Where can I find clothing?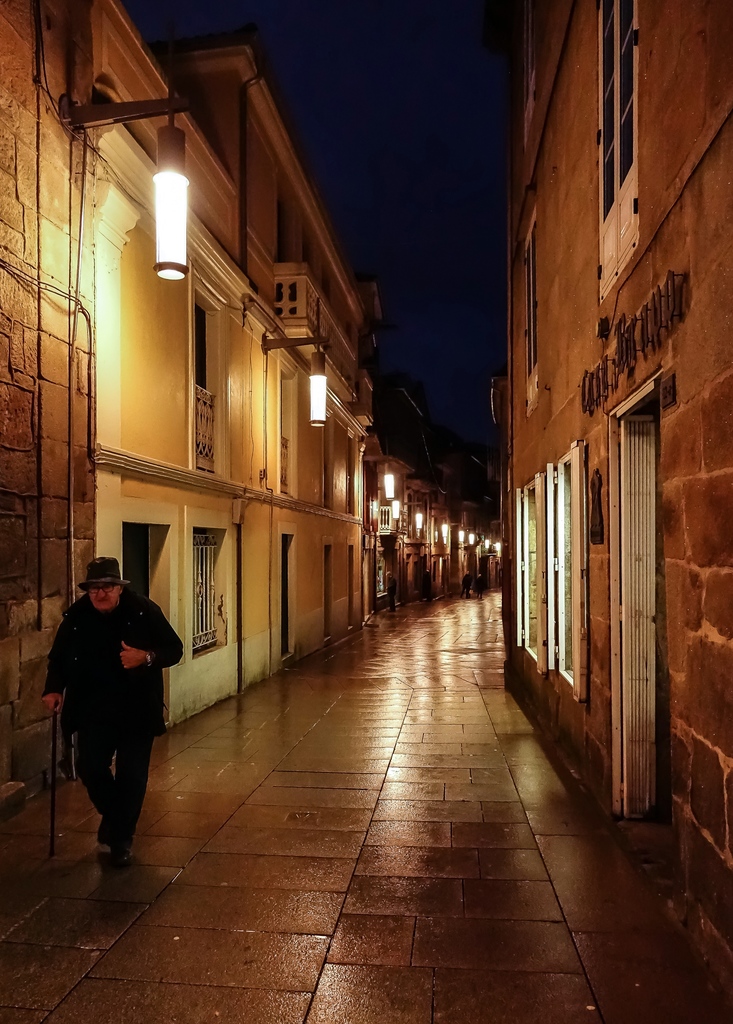
You can find it at x1=44, y1=585, x2=200, y2=847.
